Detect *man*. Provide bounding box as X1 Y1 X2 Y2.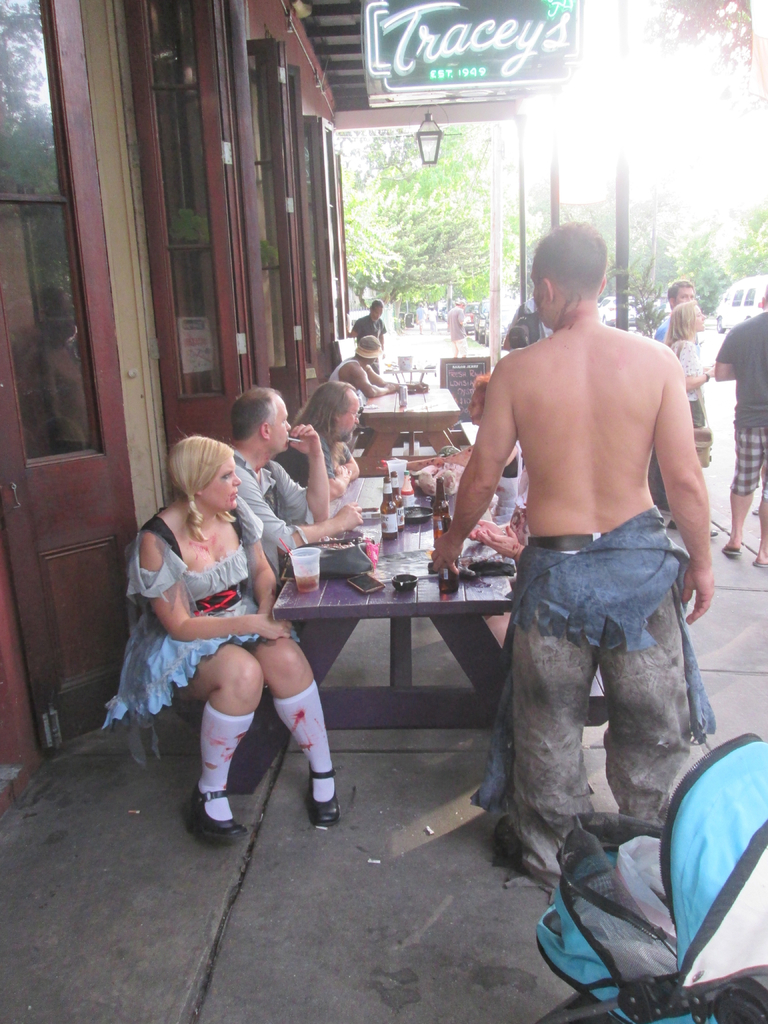
326 335 428 399.
